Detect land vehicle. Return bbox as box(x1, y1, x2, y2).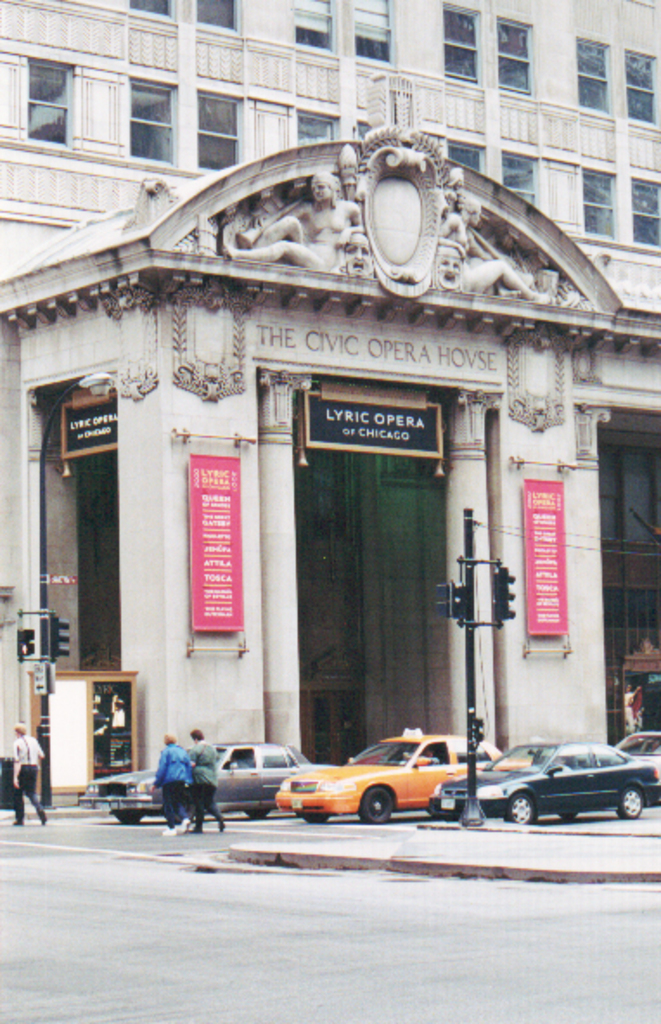
box(83, 742, 334, 818).
